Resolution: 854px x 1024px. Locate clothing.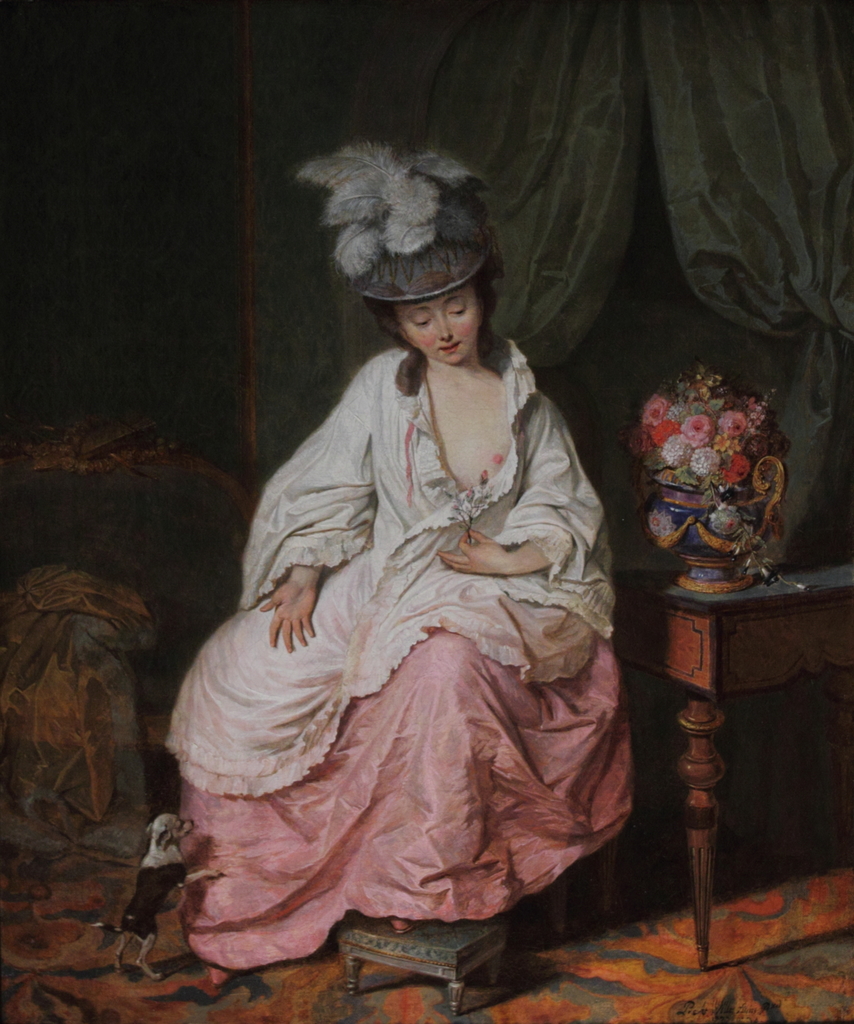
pyautogui.locateOnScreen(192, 264, 643, 882).
